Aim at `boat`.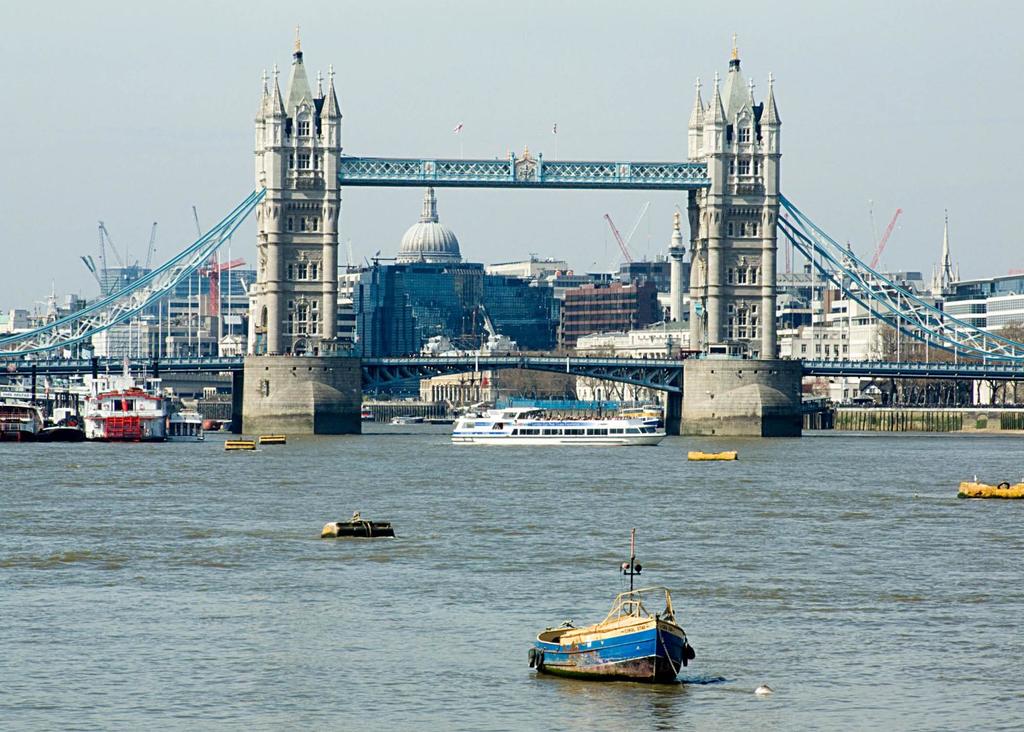
Aimed at locate(531, 557, 707, 691).
